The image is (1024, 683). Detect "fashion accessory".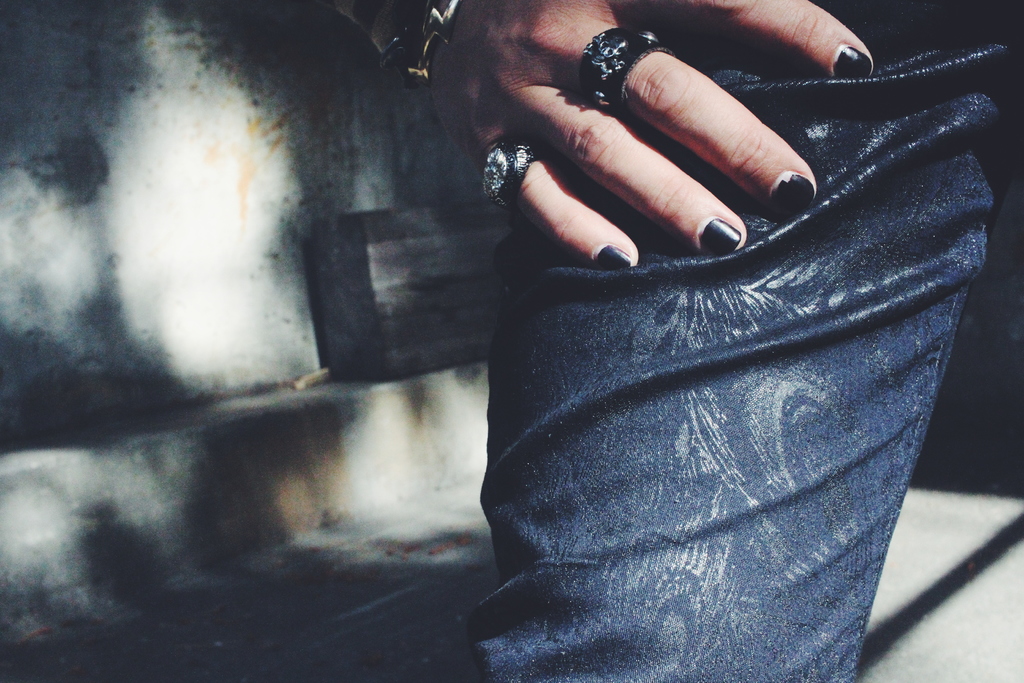
Detection: 379,0,456,91.
